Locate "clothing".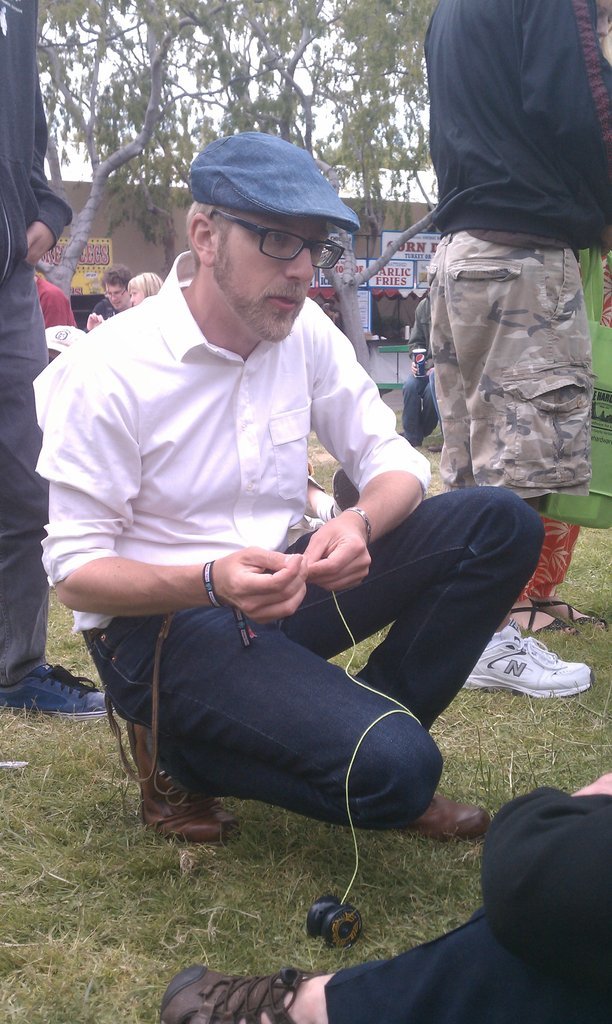
Bounding box: (35, 244, 530, 828).
